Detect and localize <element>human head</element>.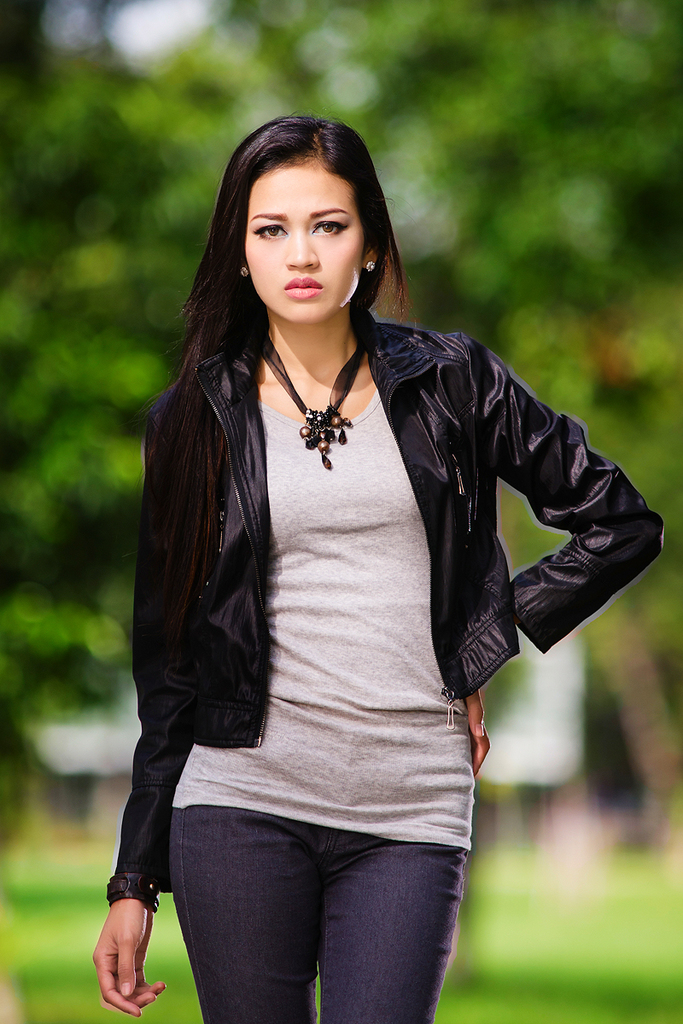
Localized at left=254, top=128, right=377, bottom=308.
